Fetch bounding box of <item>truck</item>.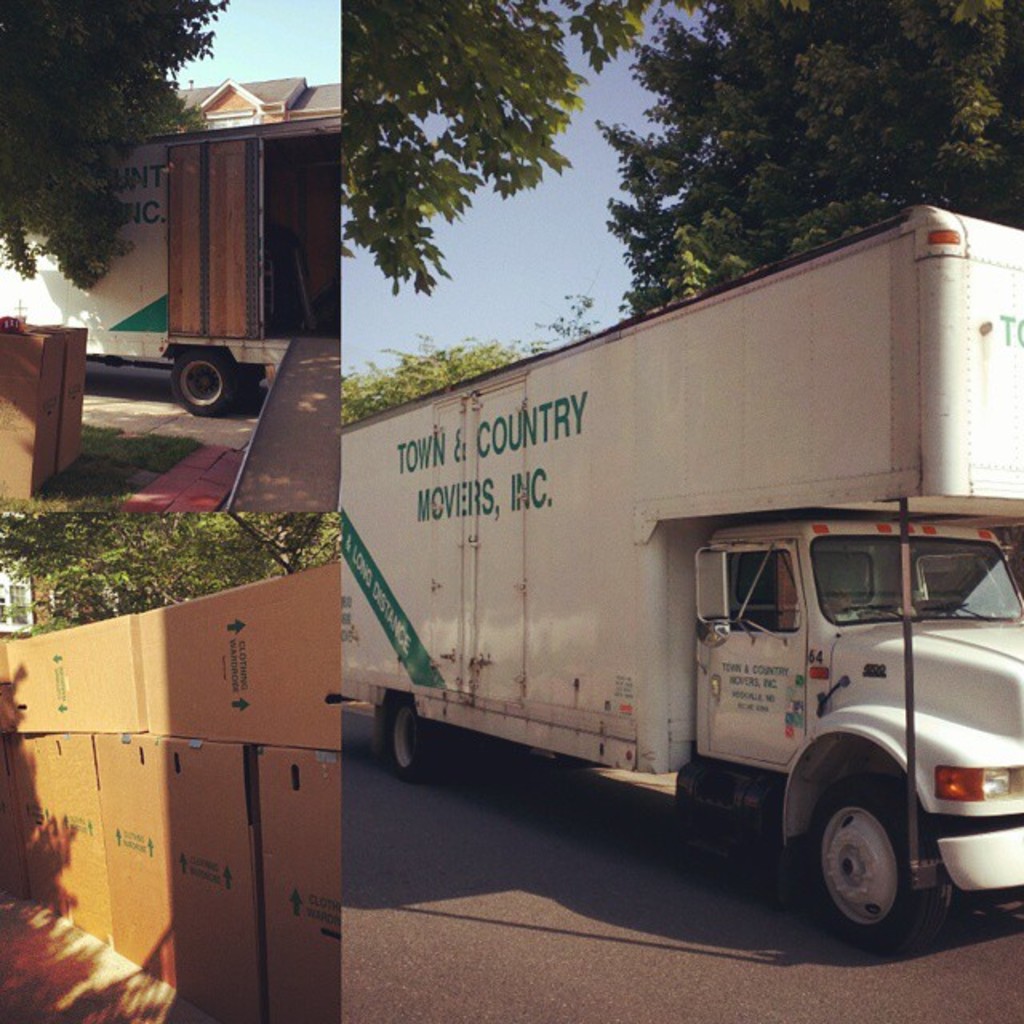
Bbox: bbox=[333, 261, 1002, 971].
